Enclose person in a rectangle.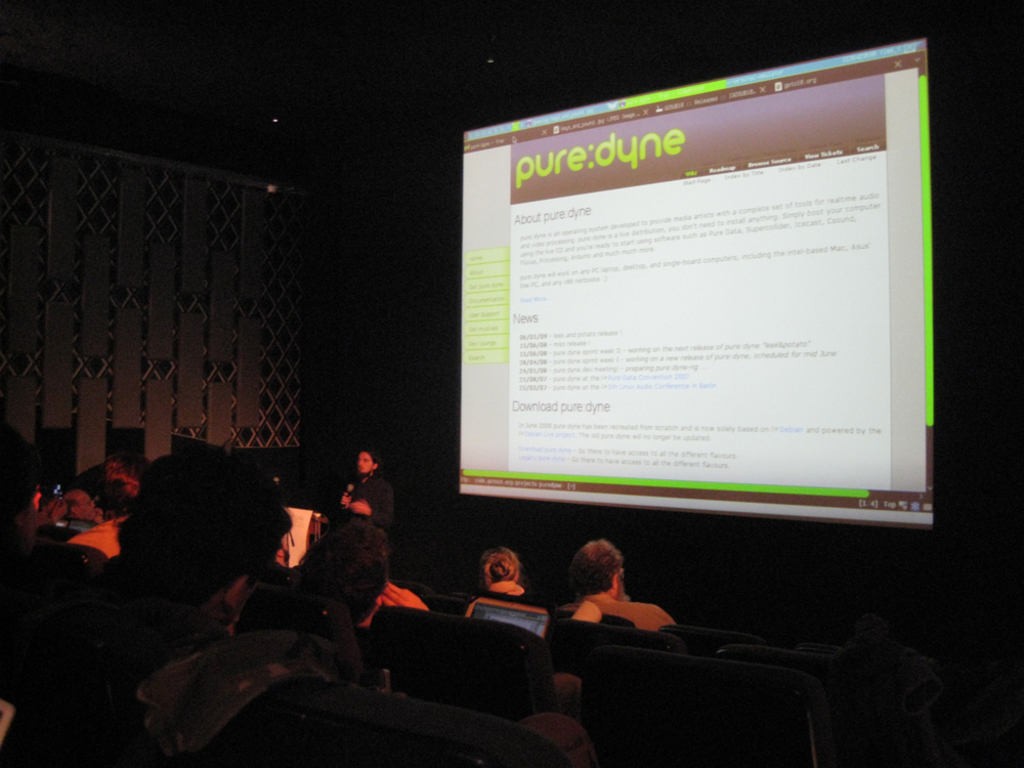
rect(464, 542, 549, 604).
